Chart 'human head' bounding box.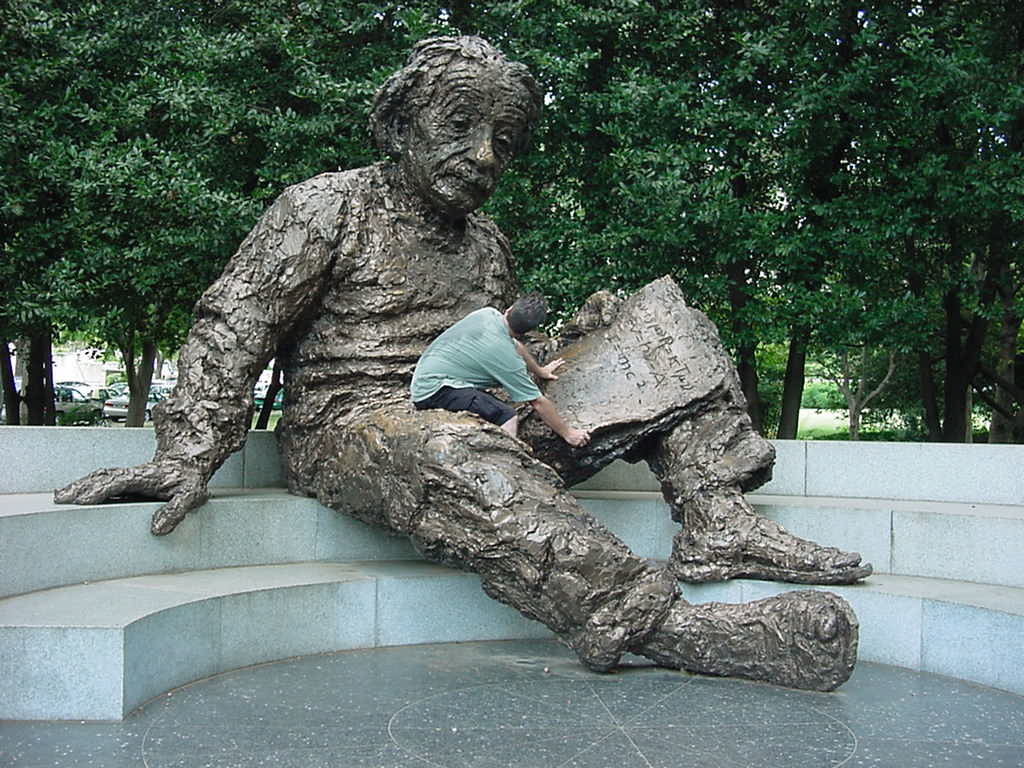
Charted: rect(501, 291, 551, 336).
